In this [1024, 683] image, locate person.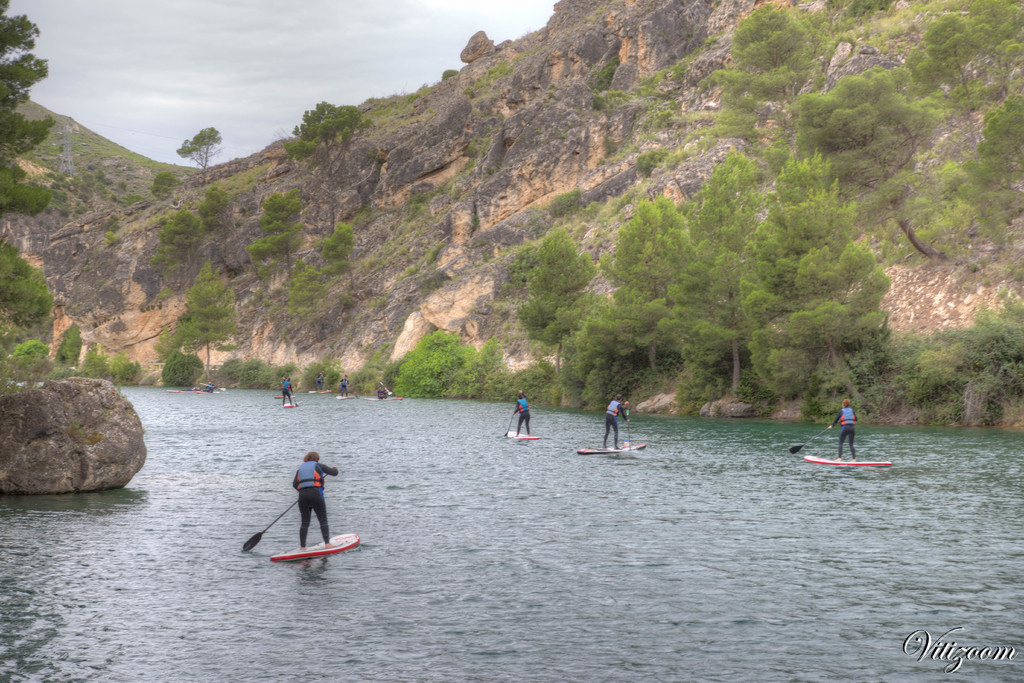
Bounding box: crop(824, 393, 863, 466).
